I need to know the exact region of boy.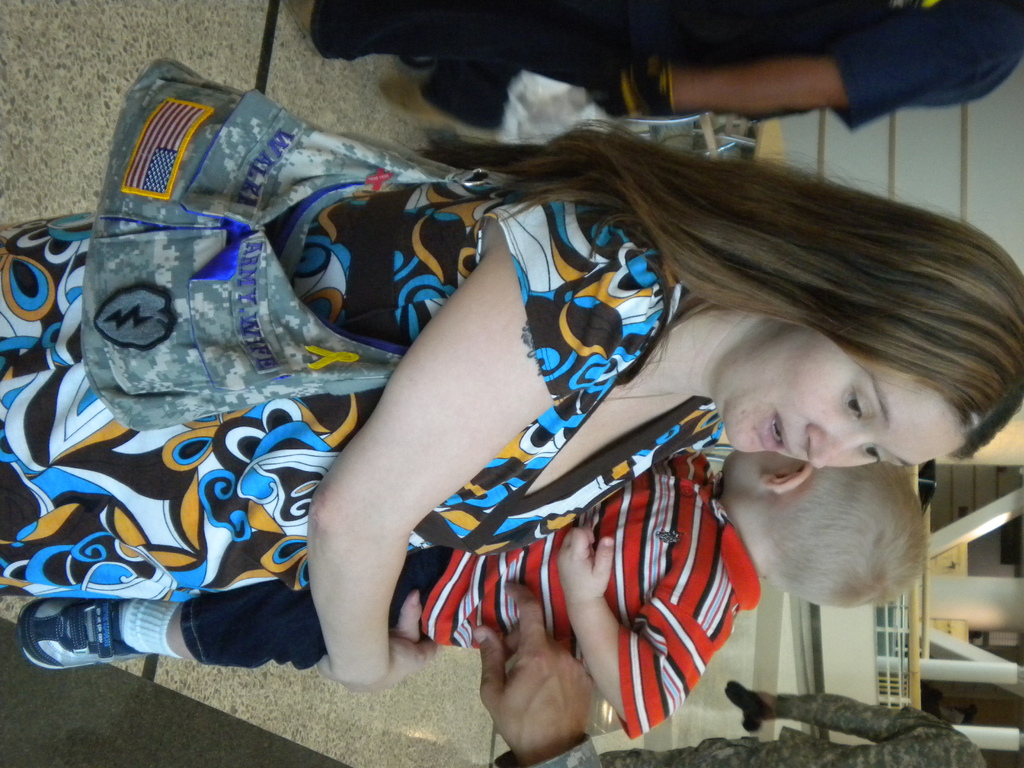
Region: locate(17, 449, 927, 735).
